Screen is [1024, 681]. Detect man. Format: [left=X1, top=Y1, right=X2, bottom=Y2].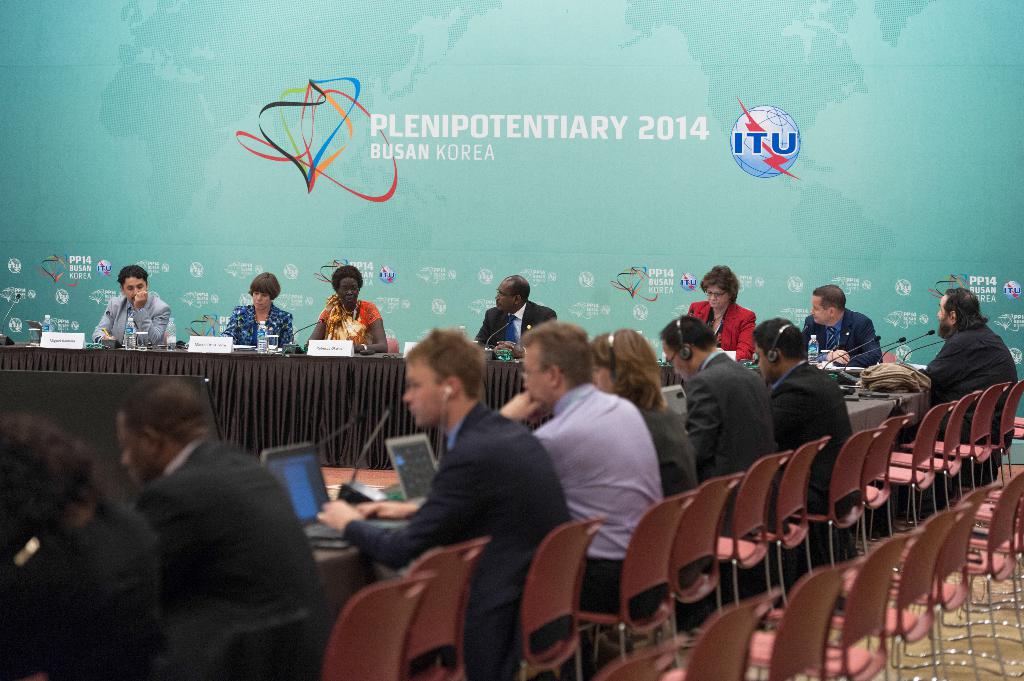
[left=922, top=287, right=1018, bottom=438].
